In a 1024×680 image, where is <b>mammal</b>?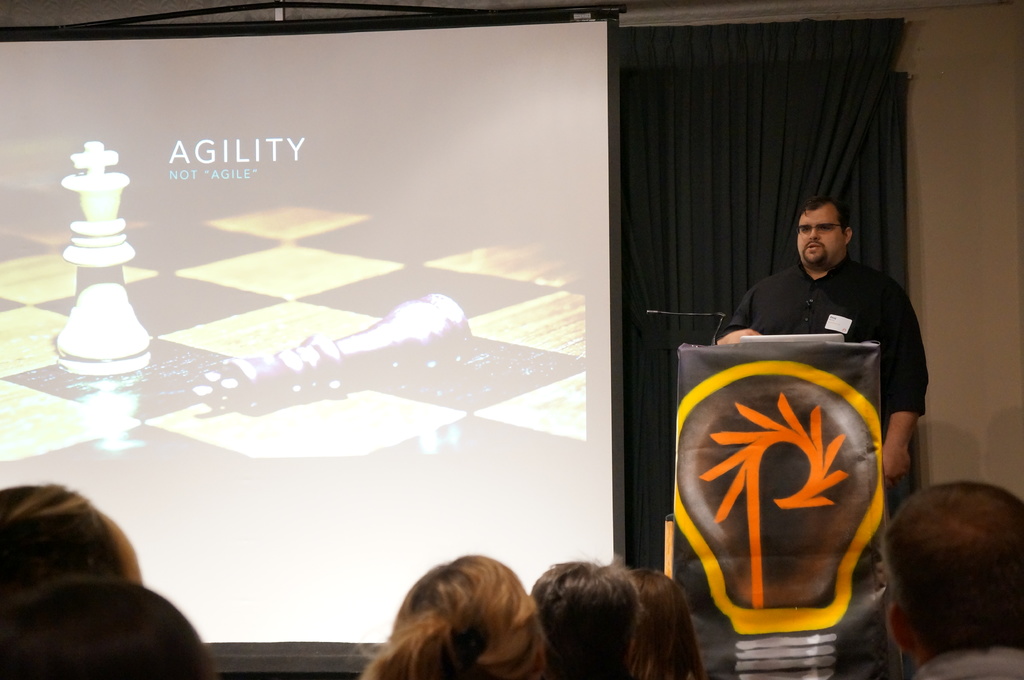
pyautogui.locateOnScreen(716, 196, 932, 526).
